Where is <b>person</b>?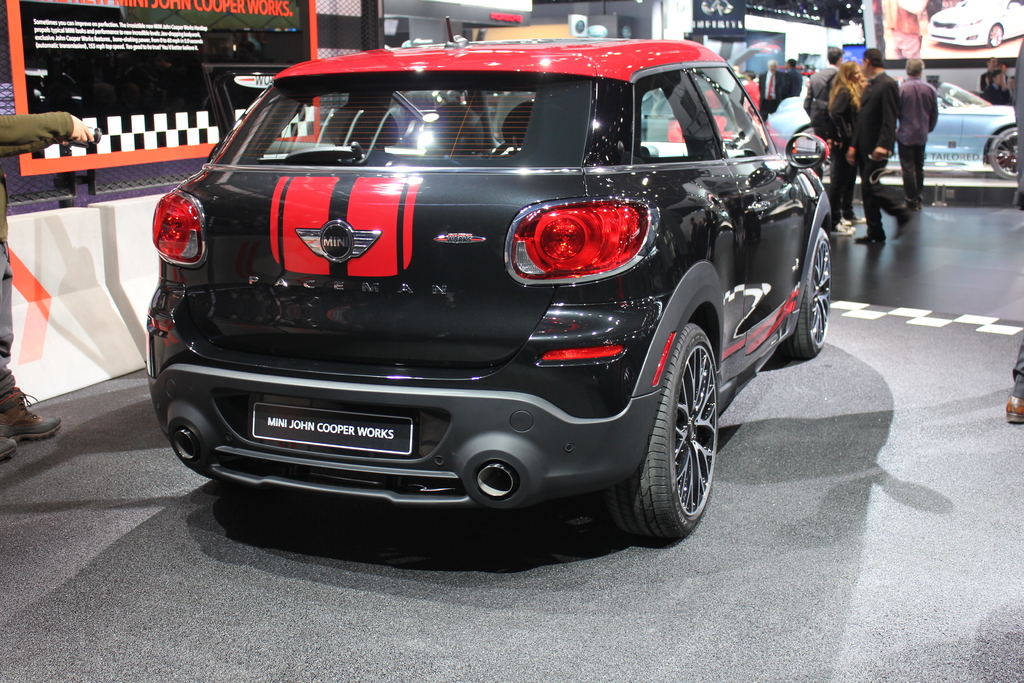
bbox(896, 59, 937, 215).
